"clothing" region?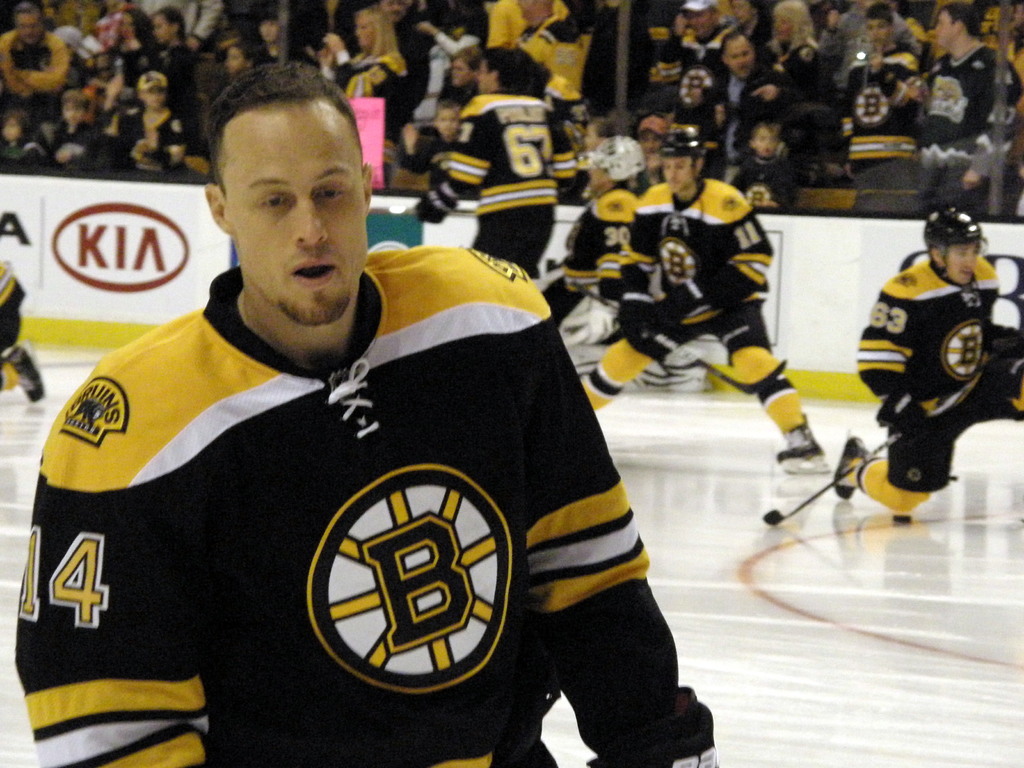
rect(323, 48, 411, 141)
